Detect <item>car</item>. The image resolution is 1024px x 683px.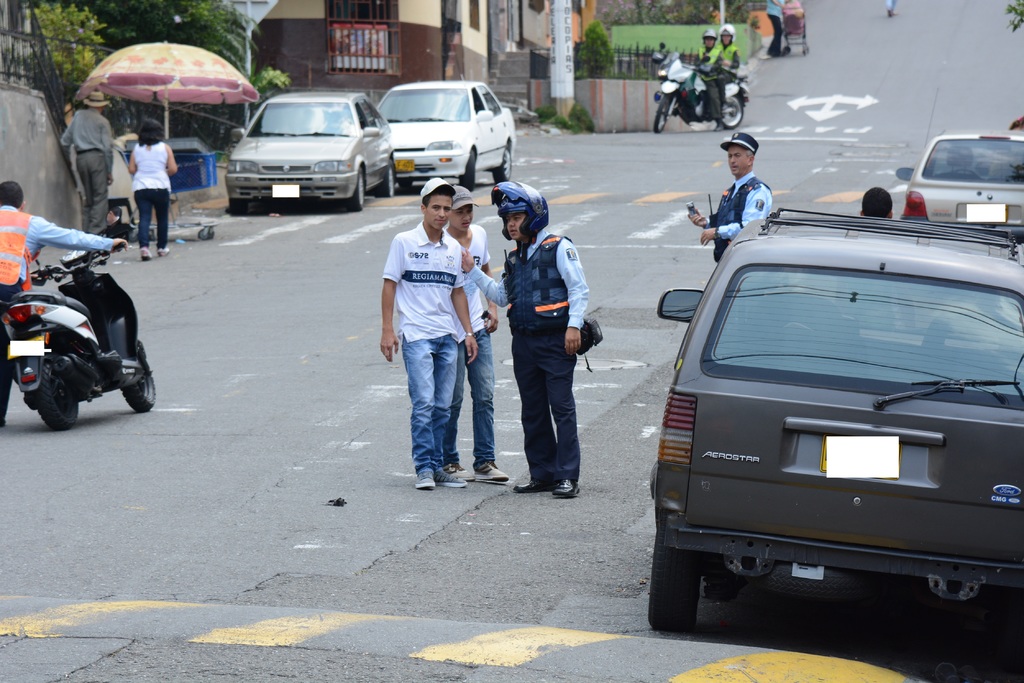
897:136:1023:246.
